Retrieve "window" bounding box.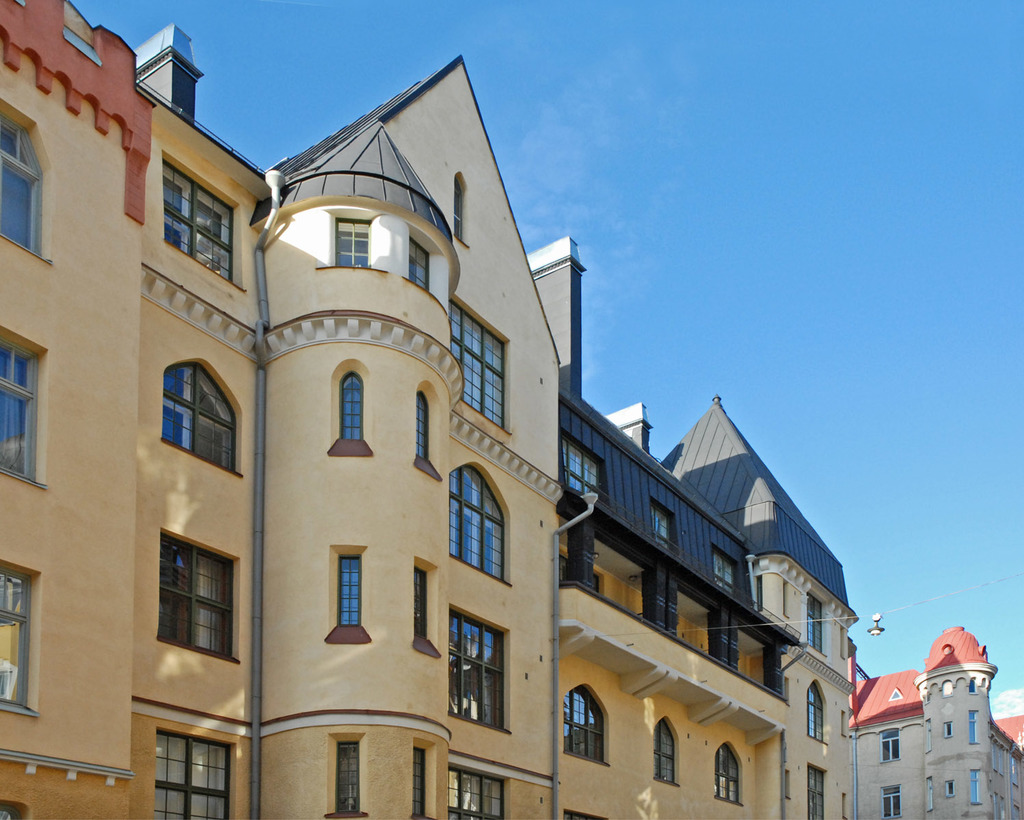
Bounding box: BBox(450, 607, 515, 737).
